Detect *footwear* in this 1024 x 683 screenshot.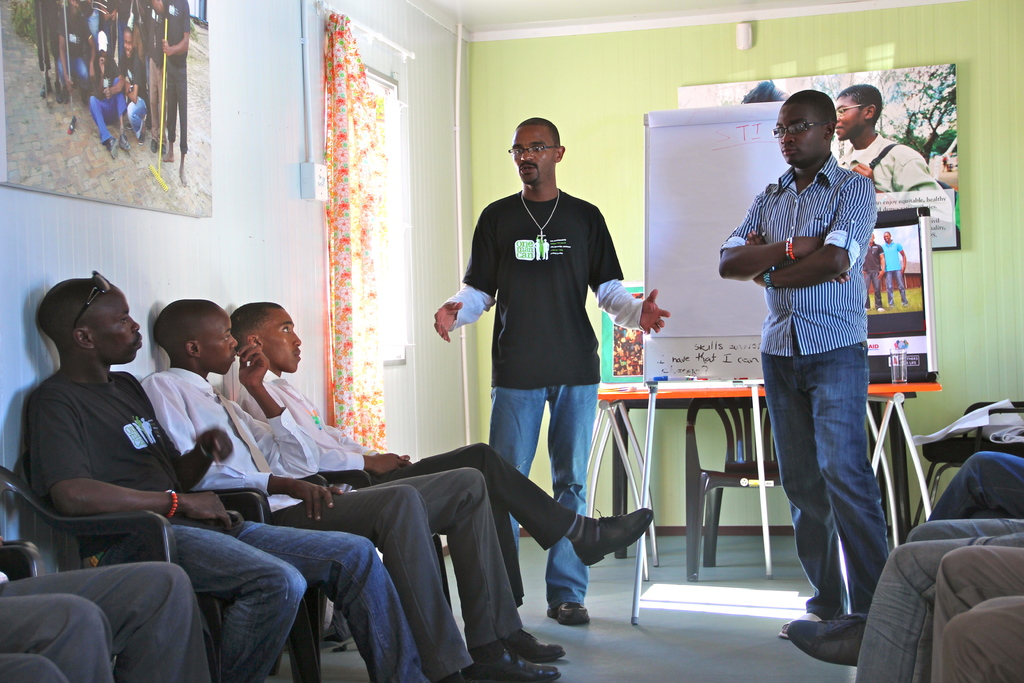
Detection: [left=573, top=509, right=654, bottom=570].
